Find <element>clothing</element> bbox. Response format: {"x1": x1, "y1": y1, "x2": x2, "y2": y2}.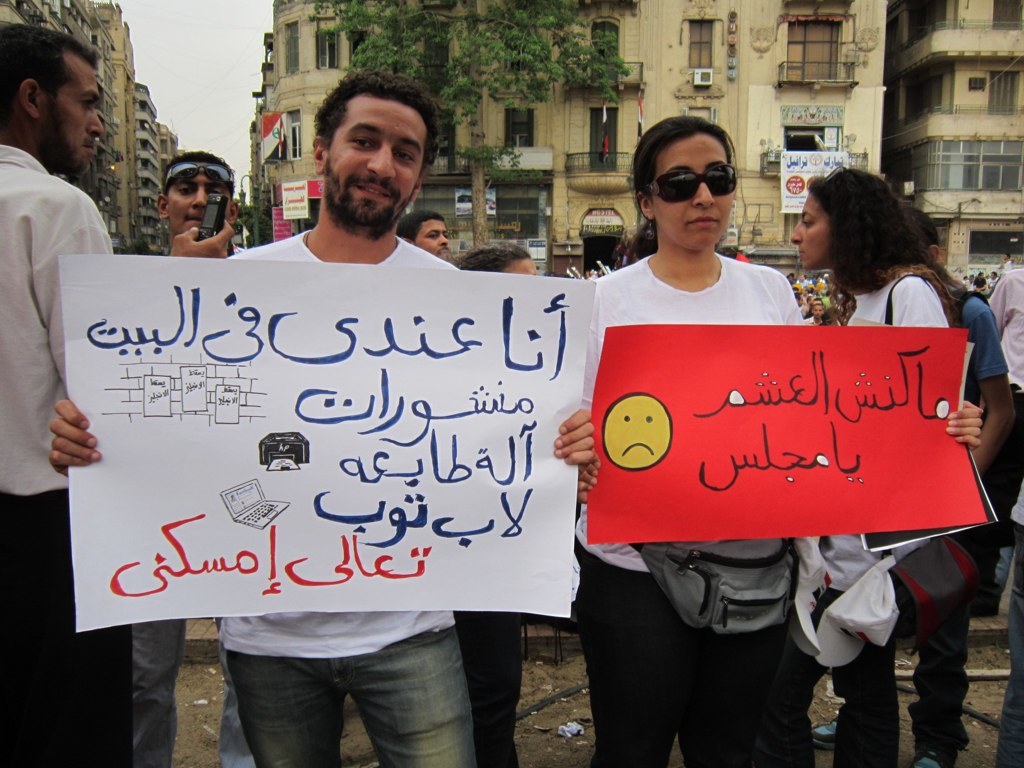
{"x1": 795, "y1": 279, "x2": 817, "y2": 302}.
